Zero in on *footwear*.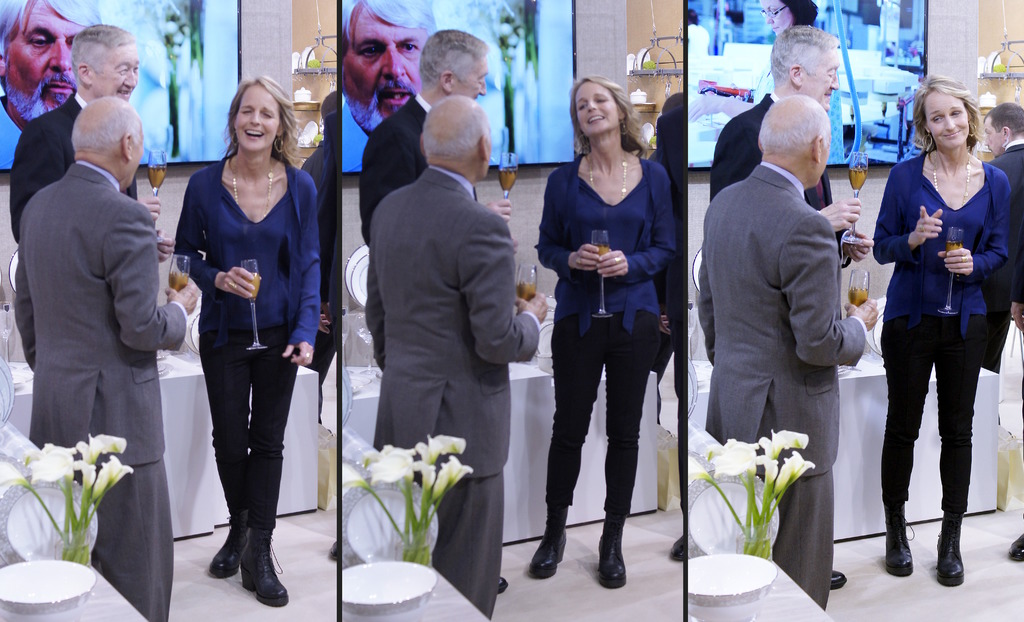
Zeroed in: x1=936, y1=529, x2=965, y2=593.
